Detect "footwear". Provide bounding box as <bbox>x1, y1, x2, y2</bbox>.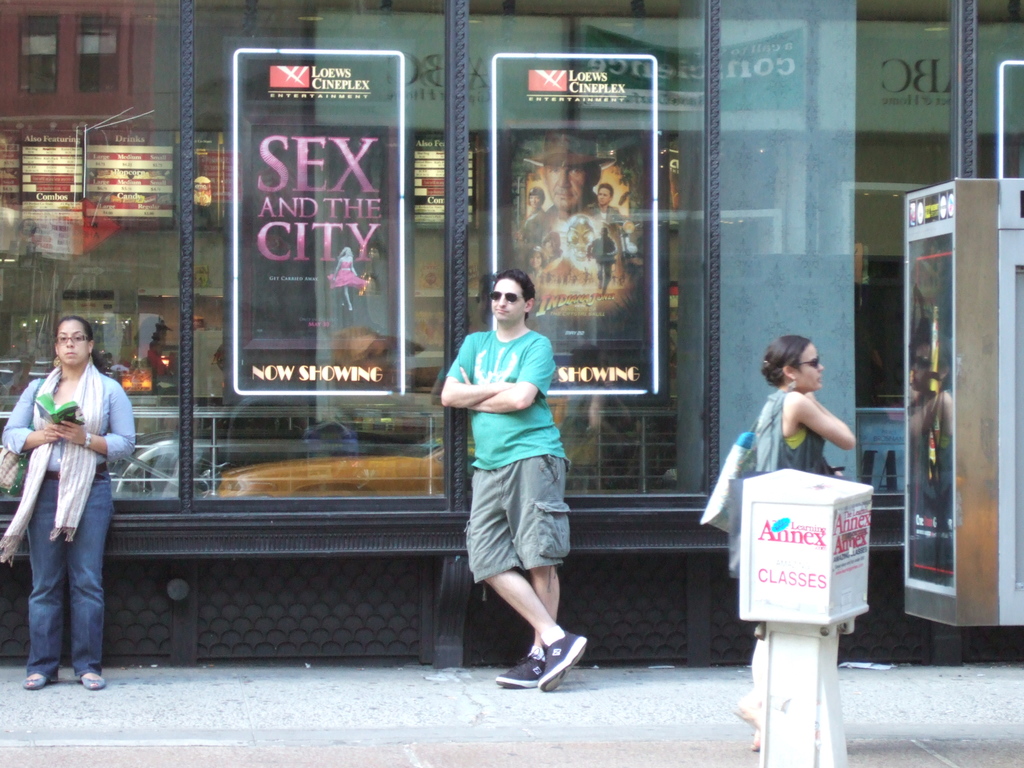
<bbox>22, 671, 47, 689</bbox>.
